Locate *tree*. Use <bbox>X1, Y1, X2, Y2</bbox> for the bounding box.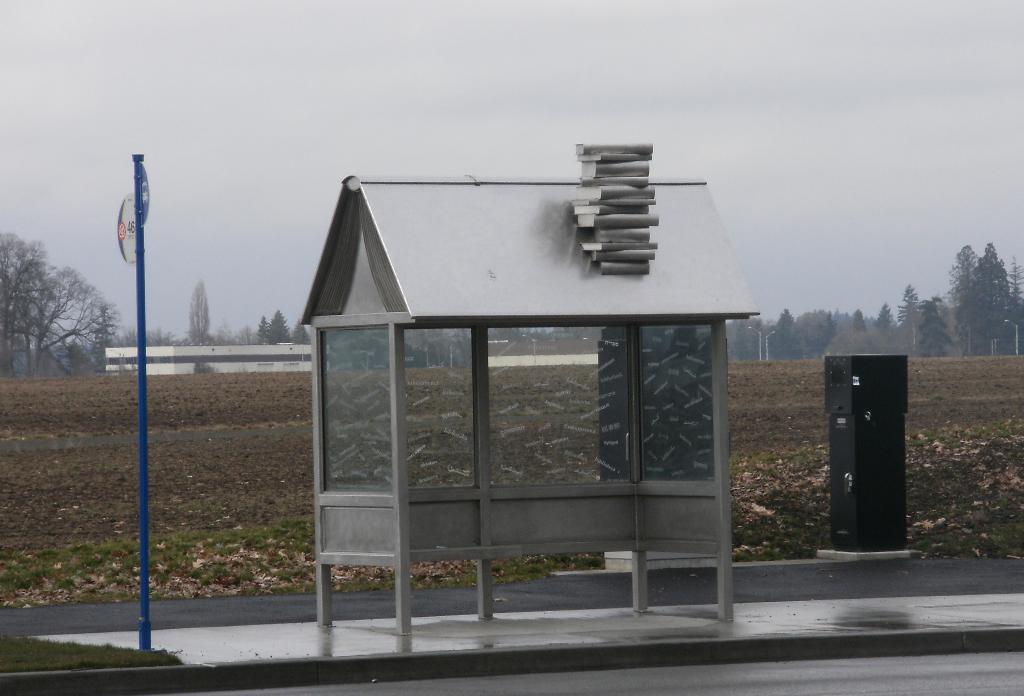
<bbox>769, 304, 829, 361</bbox>.
